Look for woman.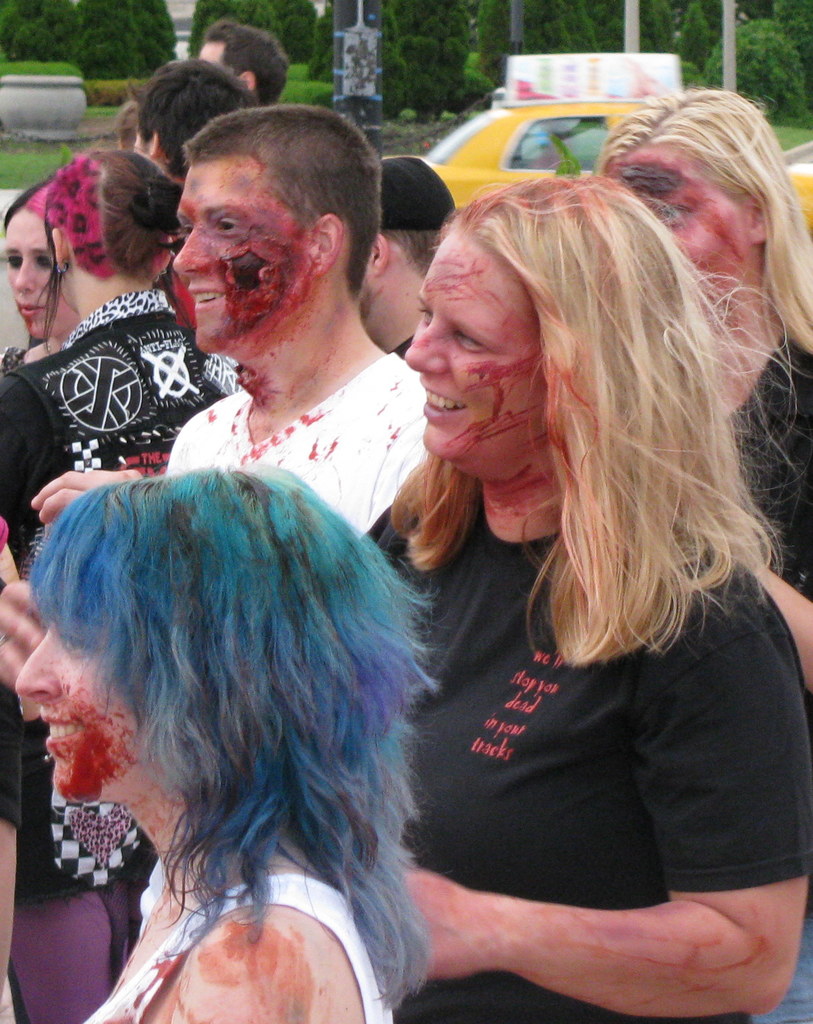
Found: bbox=(0, 133, 217, 1023).
